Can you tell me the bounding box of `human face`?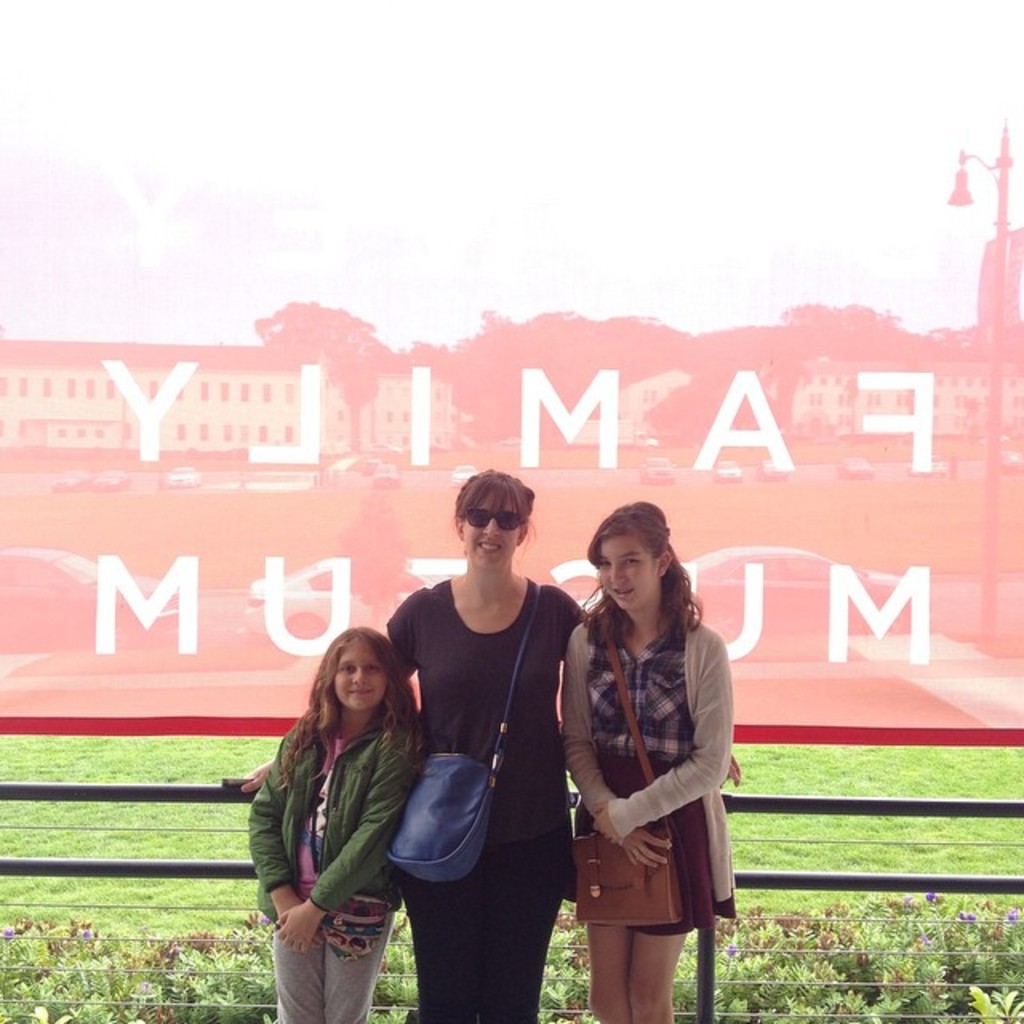
<box>598,531,658,610</box>.
